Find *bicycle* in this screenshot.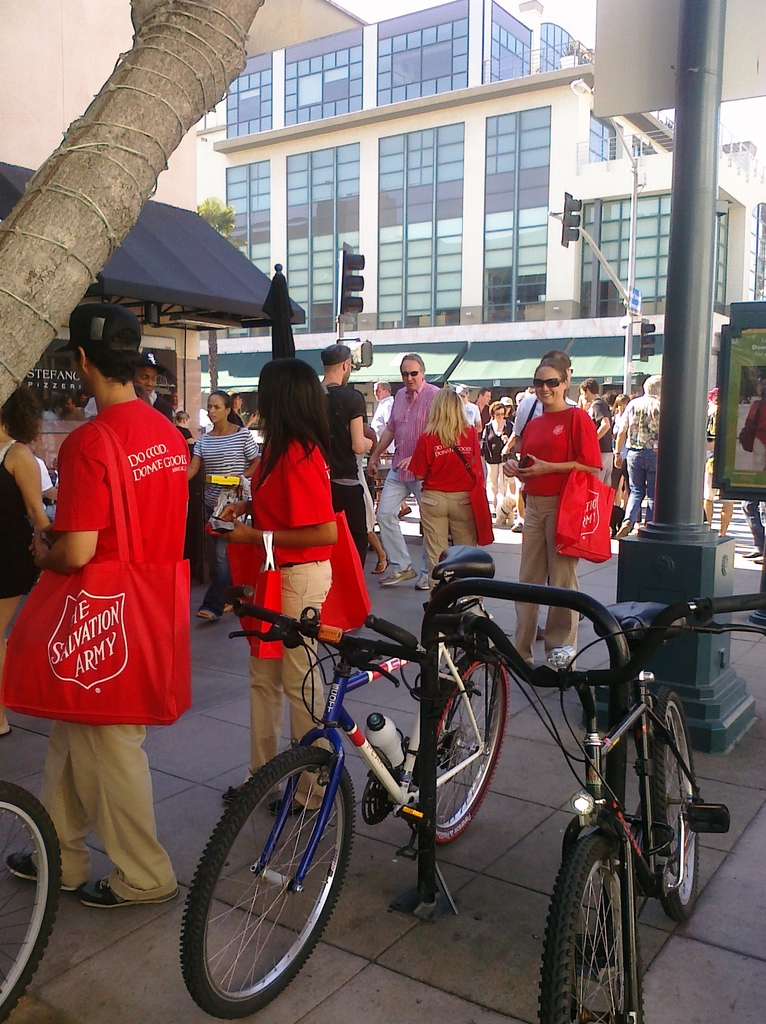
The bounding box for *bicycle* is left=430, top=575, right=765, bottom=1023.
